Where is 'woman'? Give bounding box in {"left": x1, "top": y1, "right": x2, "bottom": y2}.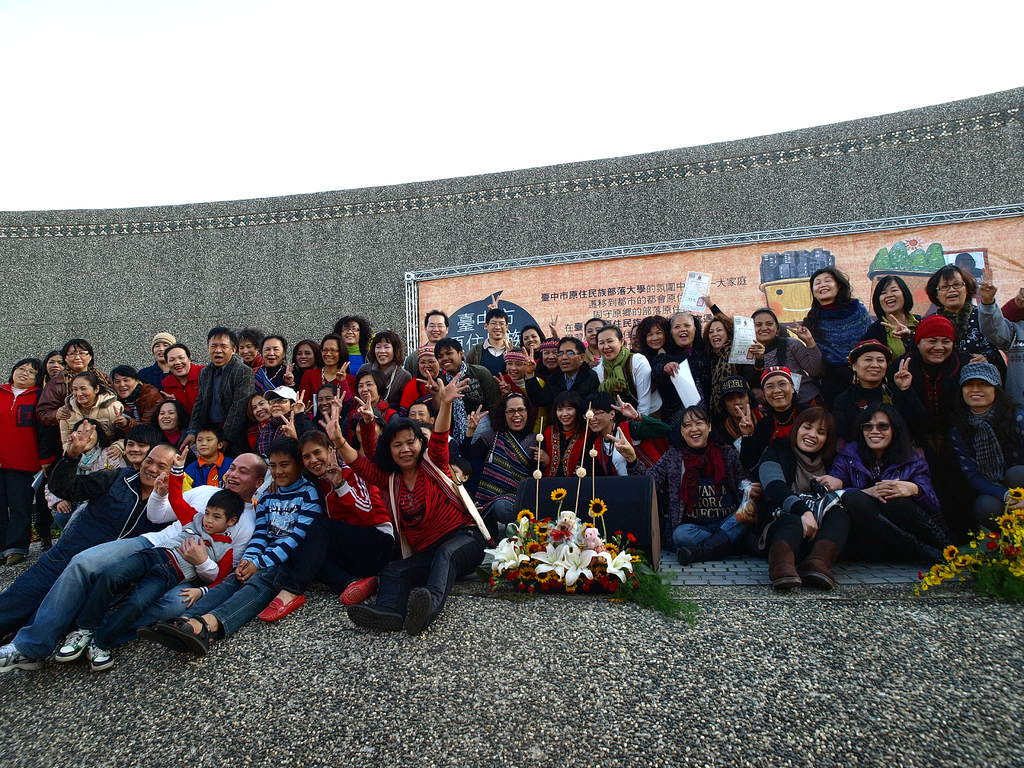
{"left": 873, "top": 256, "right": 1023, "bottom": 380}.
